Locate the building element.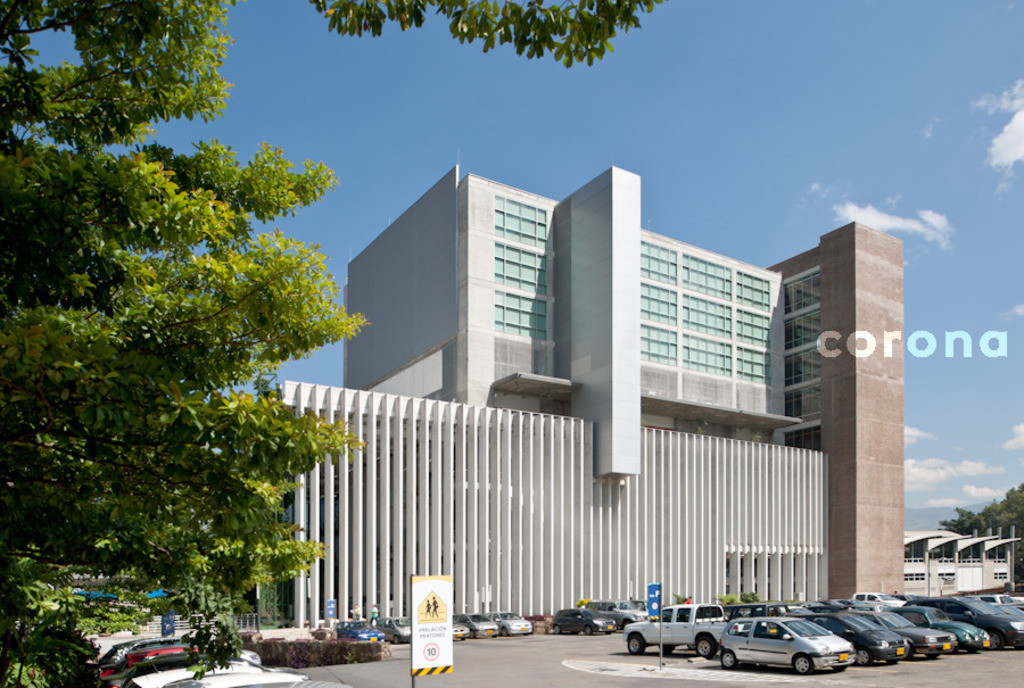
Element bbox: pyautogui.locateOnScreen(345, 167, 910, 619).
